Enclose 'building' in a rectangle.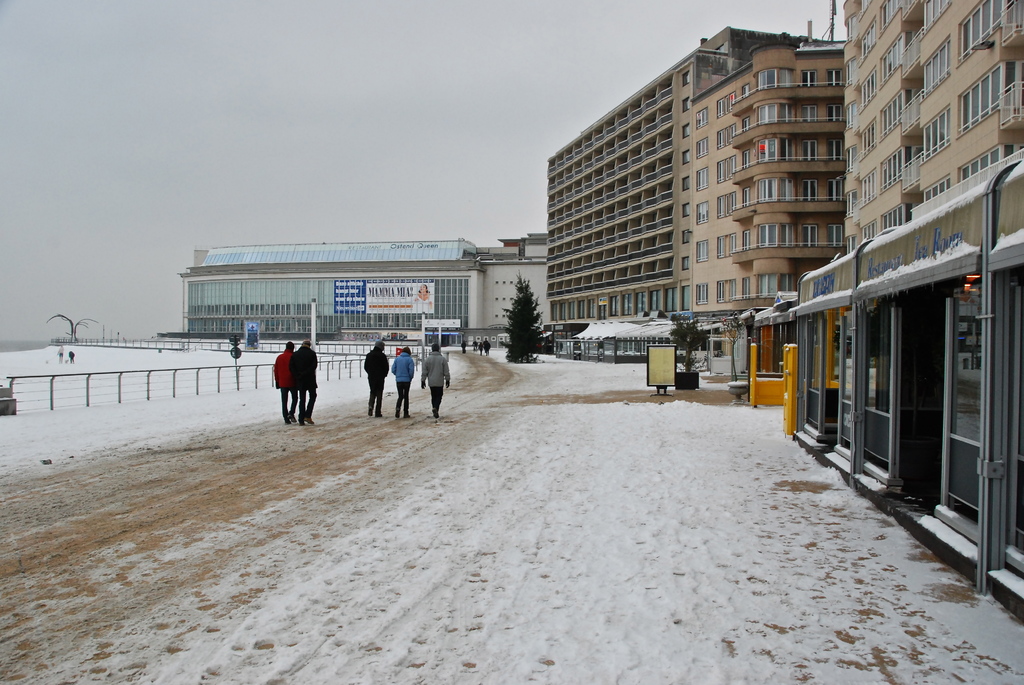
(796, 0, 1023, 624).
